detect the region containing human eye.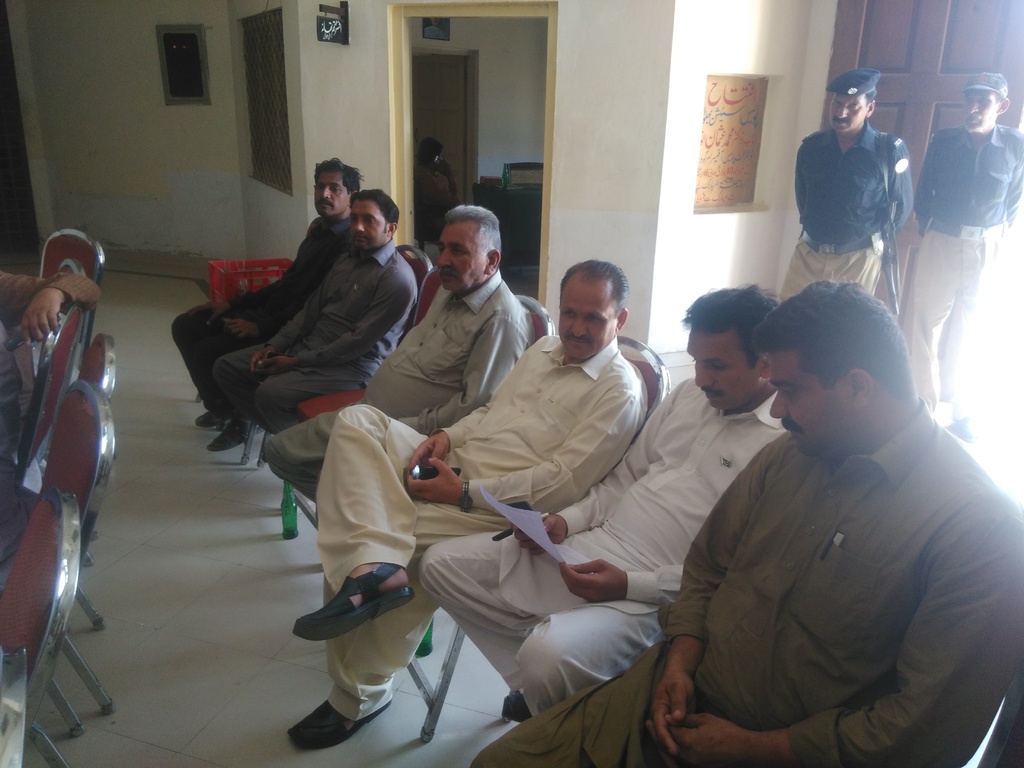
{"x1": 348, "y1": 216, "x2": 356, "y2": 225}.
